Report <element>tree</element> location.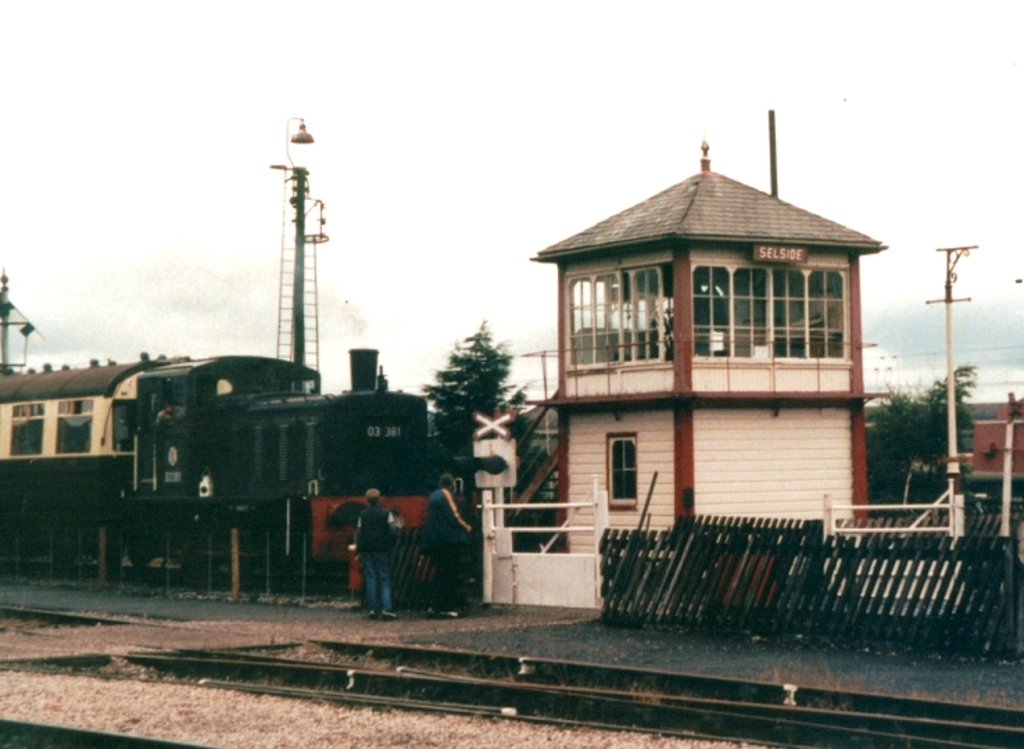
Report: 420 323 549 477.
